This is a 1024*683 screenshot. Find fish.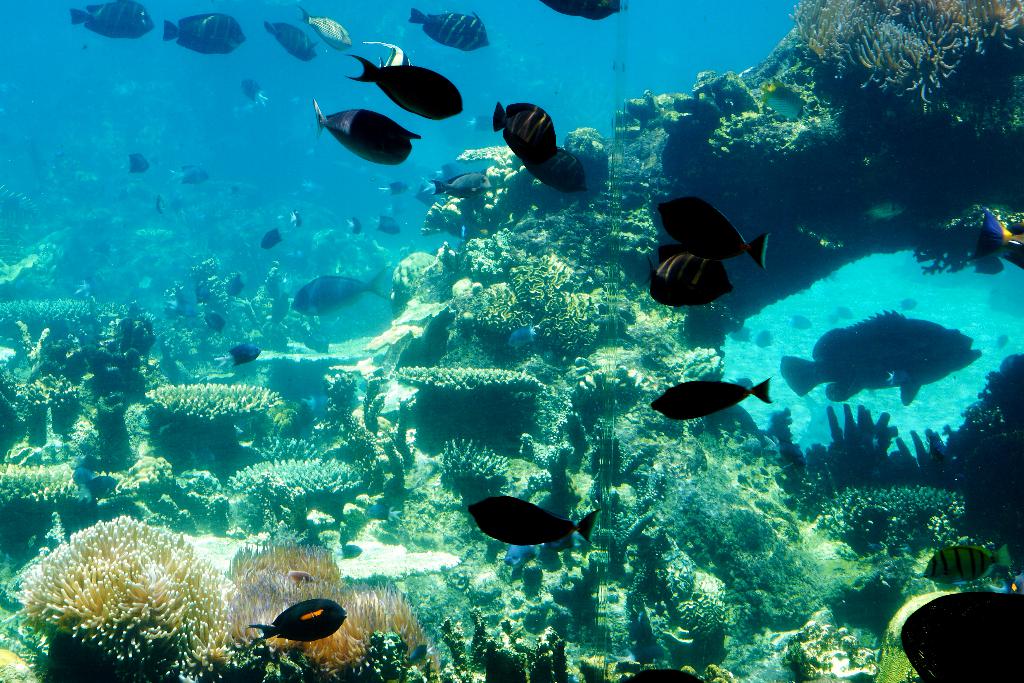
Bounding box: l=287, t=272, r=398, b=316.
